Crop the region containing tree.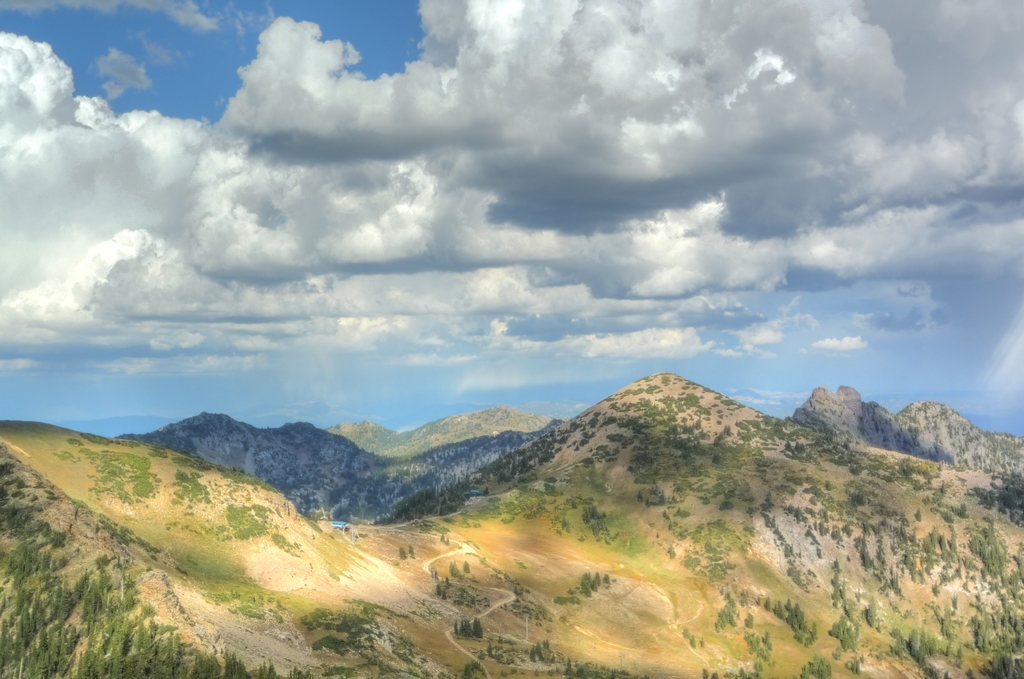
Crop region: bbox=[646, 483, 665, 504].
